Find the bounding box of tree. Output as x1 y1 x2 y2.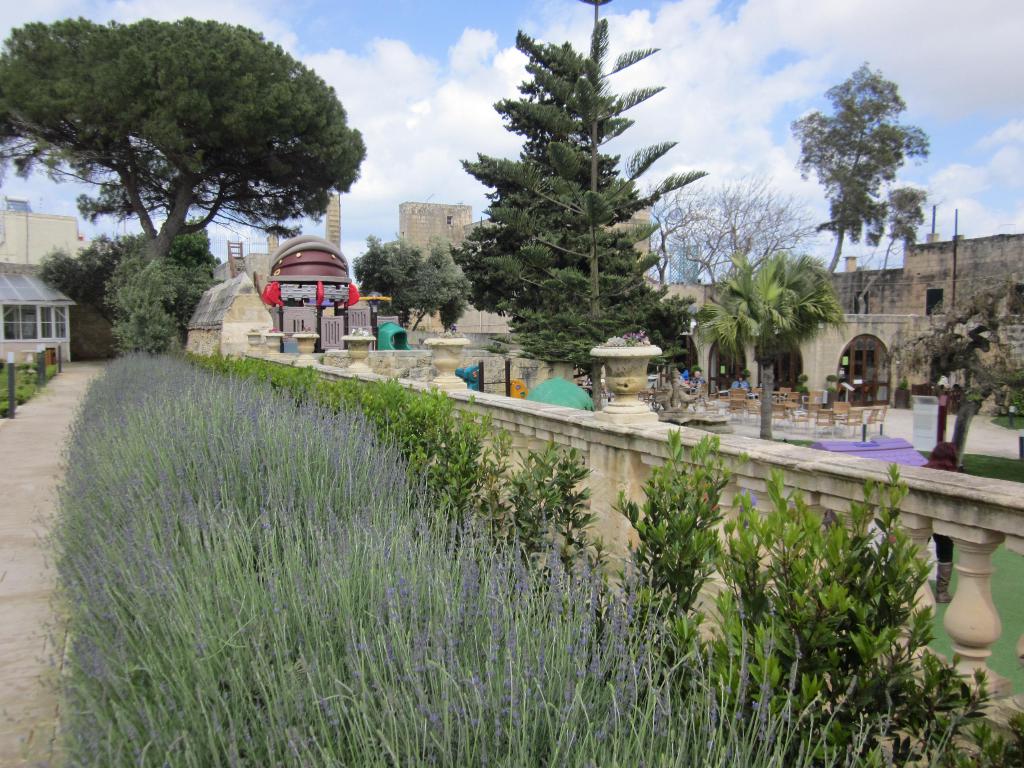
849 172 932 312.
